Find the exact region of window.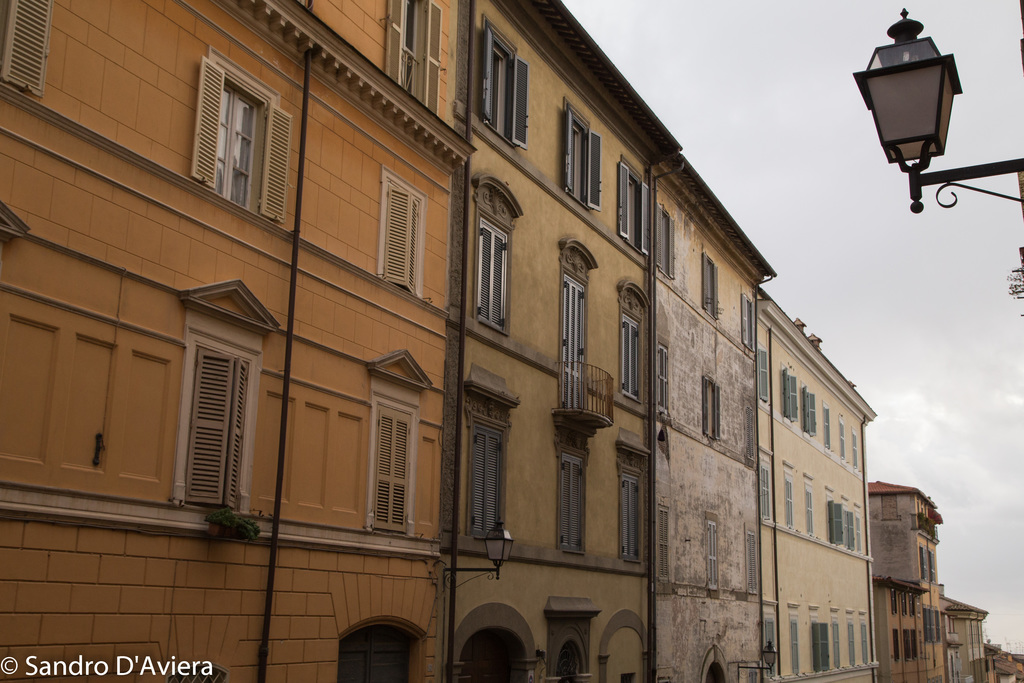
Exact region: 388, 0, 442, 114.
